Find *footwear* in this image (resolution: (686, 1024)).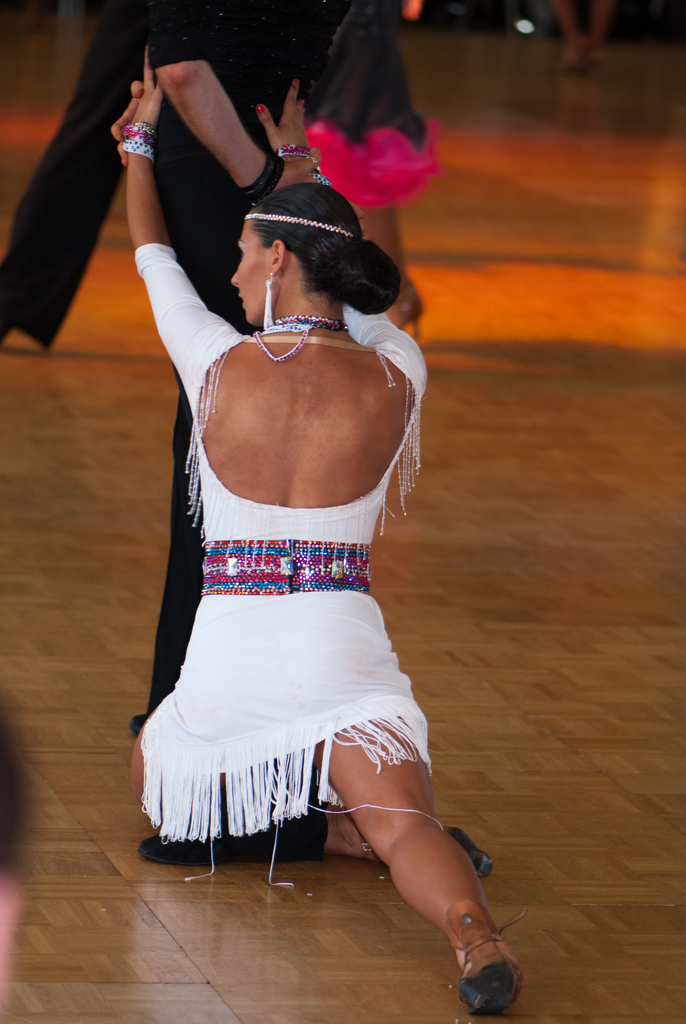
Rect(387, 280, 430, 347).
